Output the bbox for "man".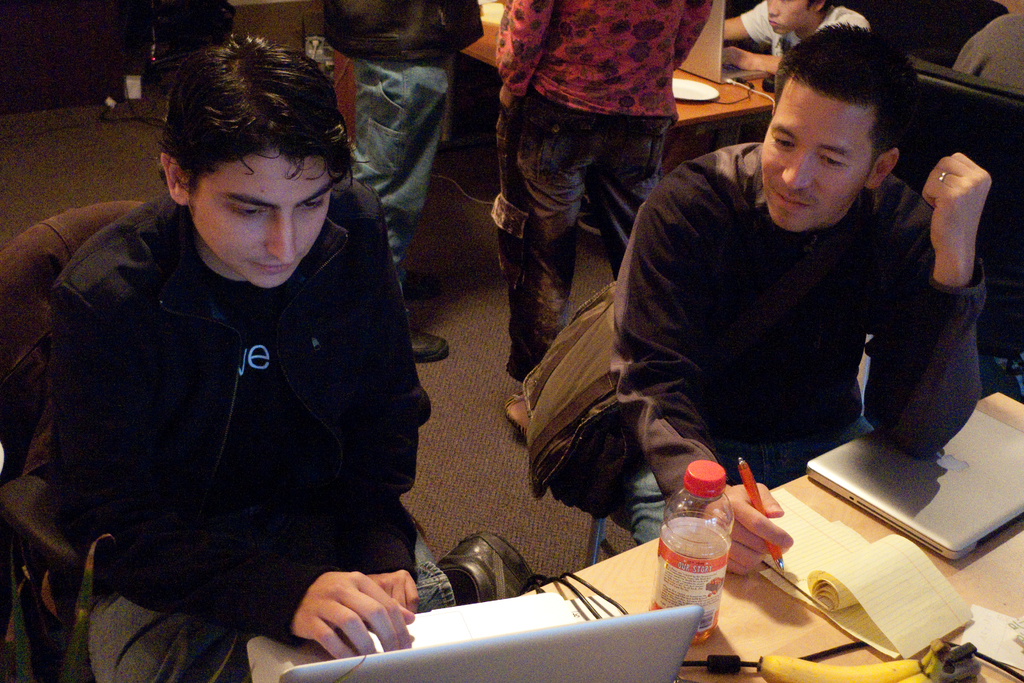
pyautogui.locateOnScreen(546, 55, 977, 542).
